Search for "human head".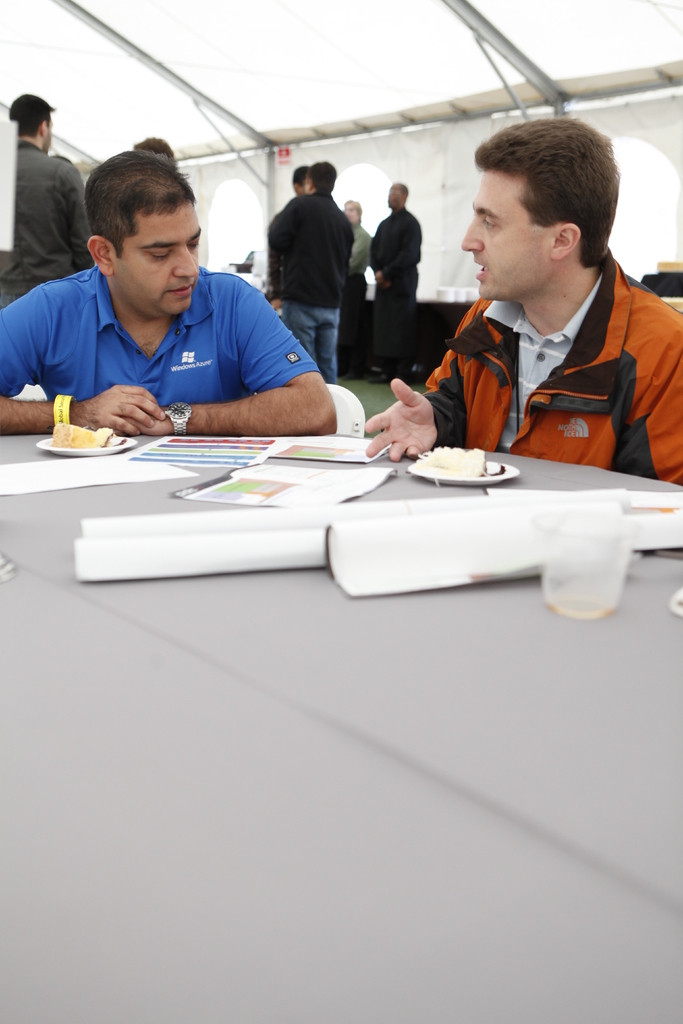
Found at 387 179 408 207.
